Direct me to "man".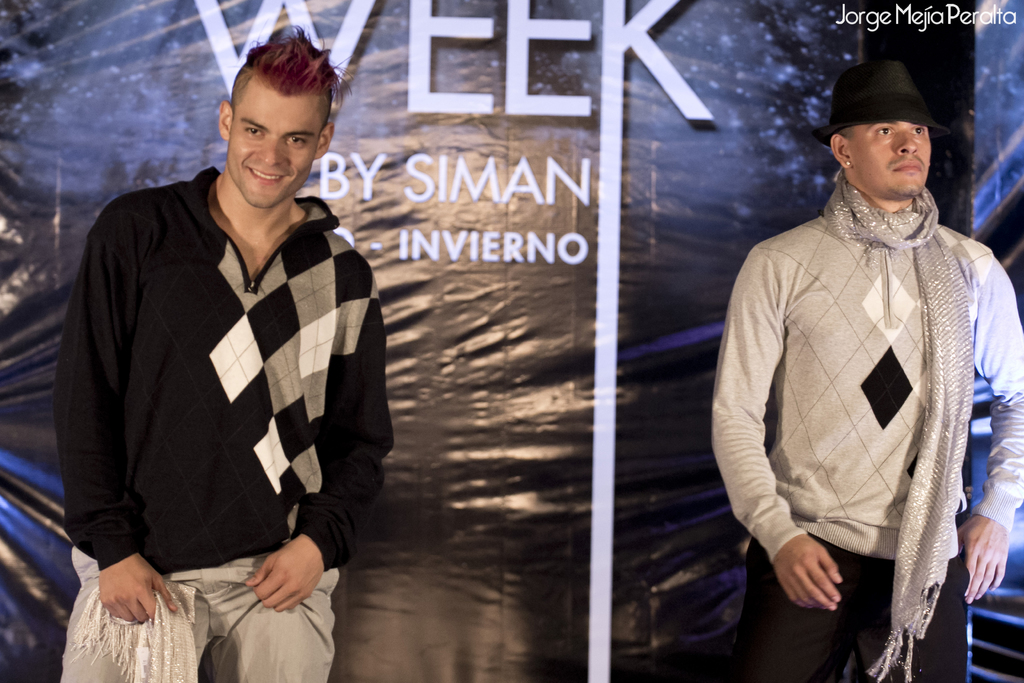
Direction: {"x1": 711, "y1": 54, "x2": 1023, "y2": 682}.
